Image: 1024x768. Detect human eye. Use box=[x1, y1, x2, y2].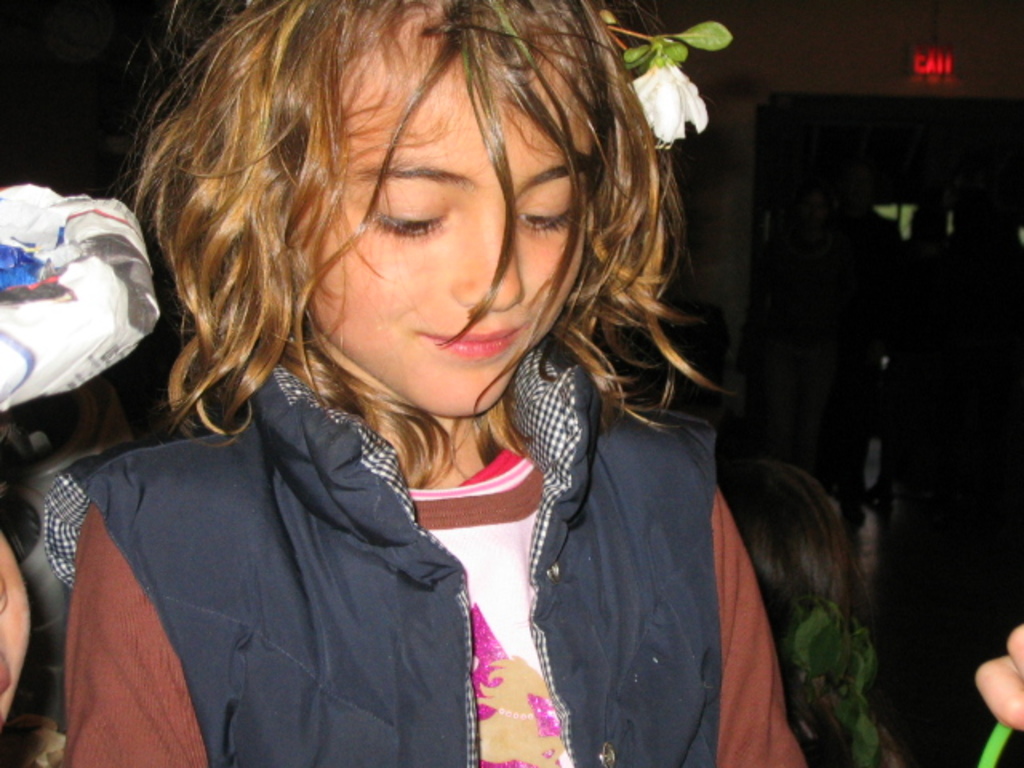
box=[512, 181, 579, 237].
